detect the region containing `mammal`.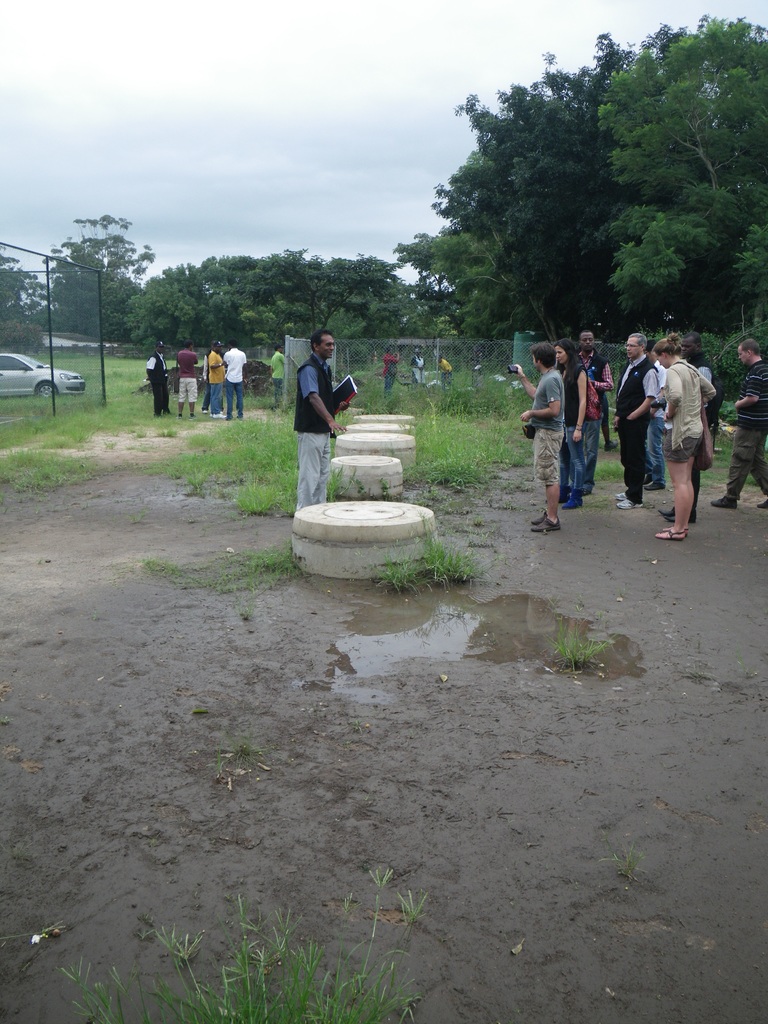
(left=175, top=342, right=200, bottom=417).
